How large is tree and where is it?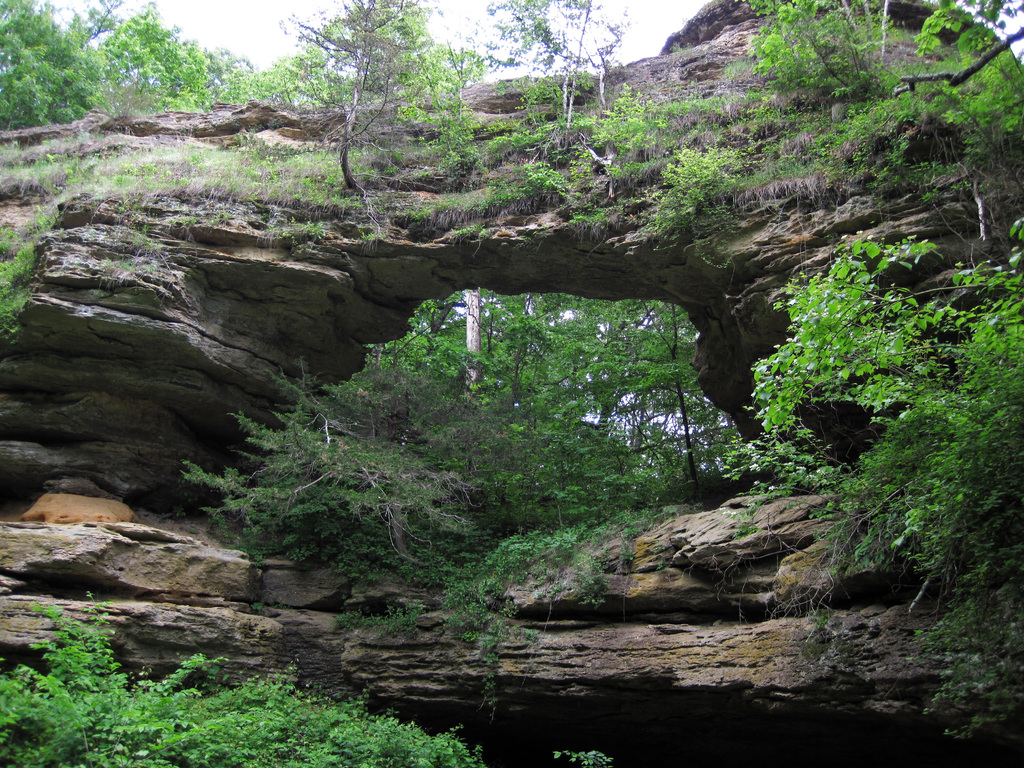
Bounding box: (left=748, top=0, right=1023, bottom=109).
